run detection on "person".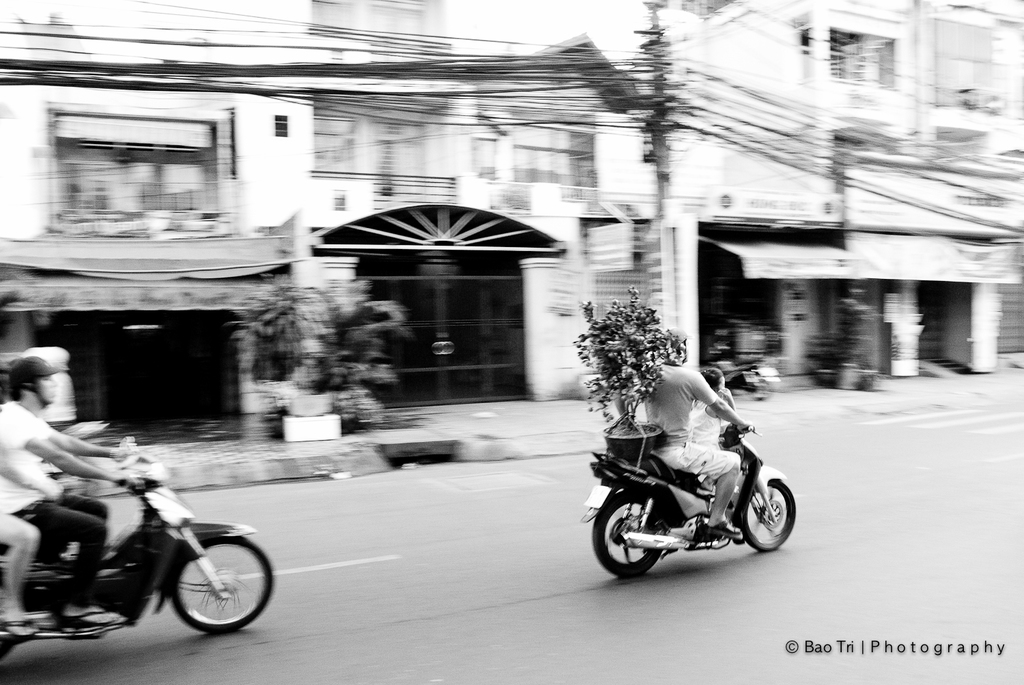
Result: left=0, top=358, right=150, bottom=630.
